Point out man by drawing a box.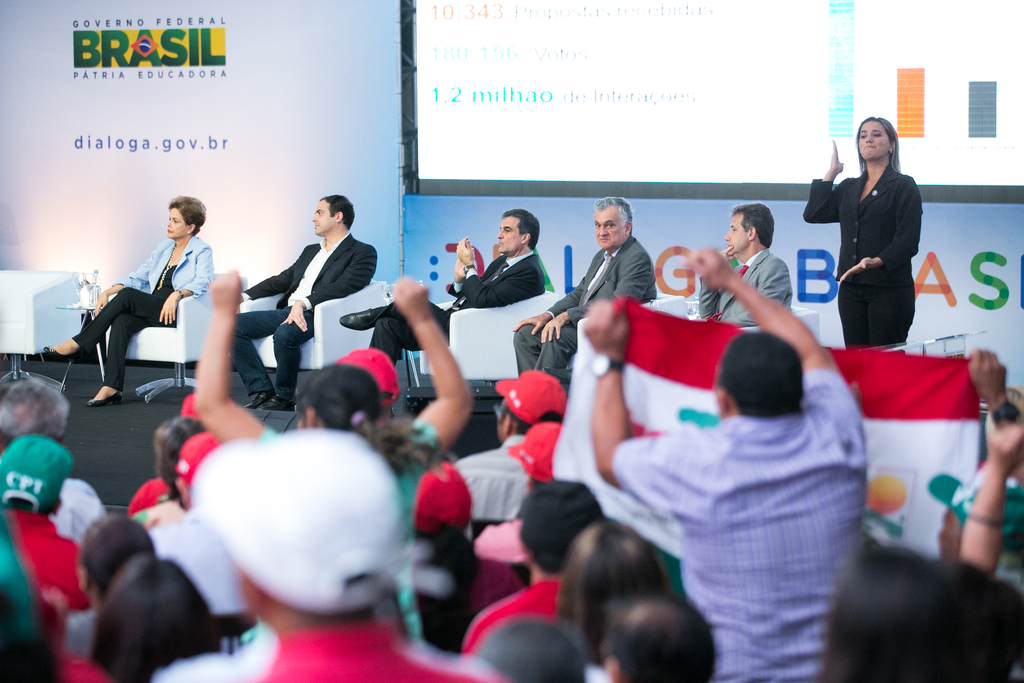
236, 194, 376, 416.
